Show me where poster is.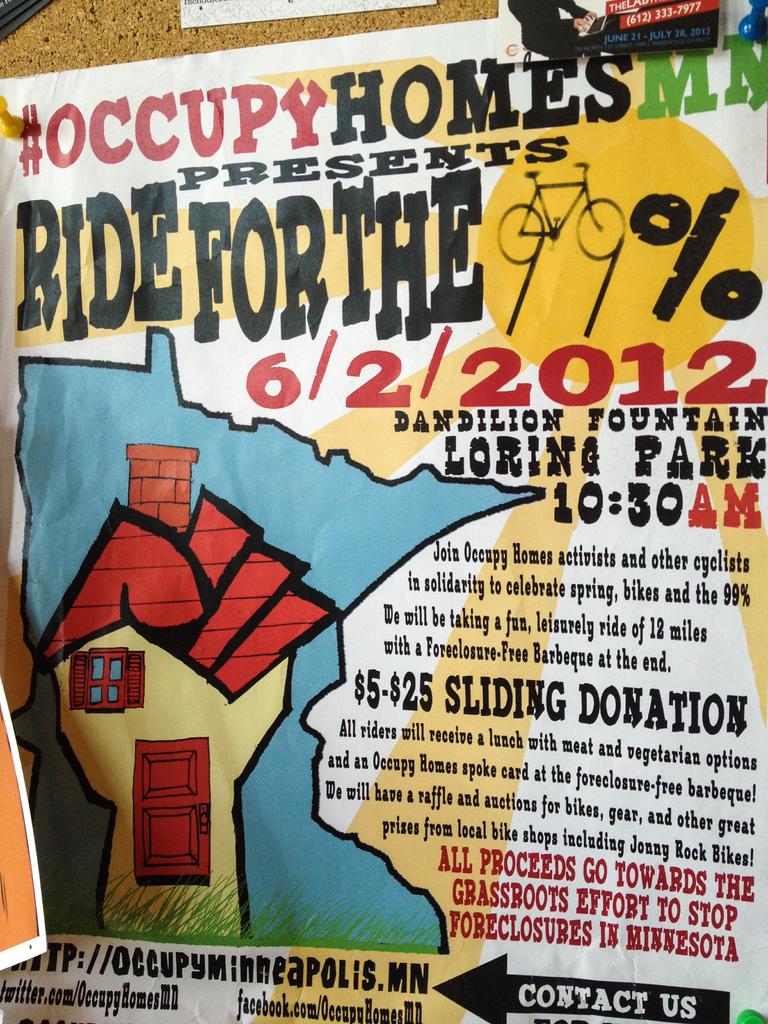
poster is at <box>0,0,767,1023</box>.
